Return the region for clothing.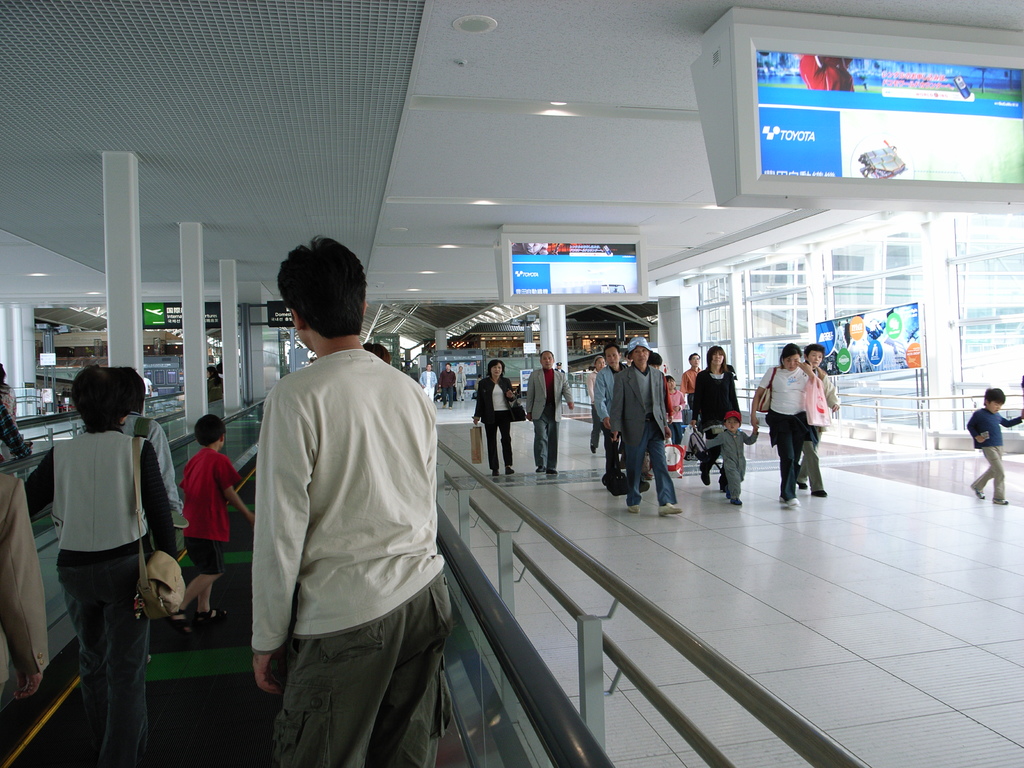
<region>117, 412, 180, 523</region>.
